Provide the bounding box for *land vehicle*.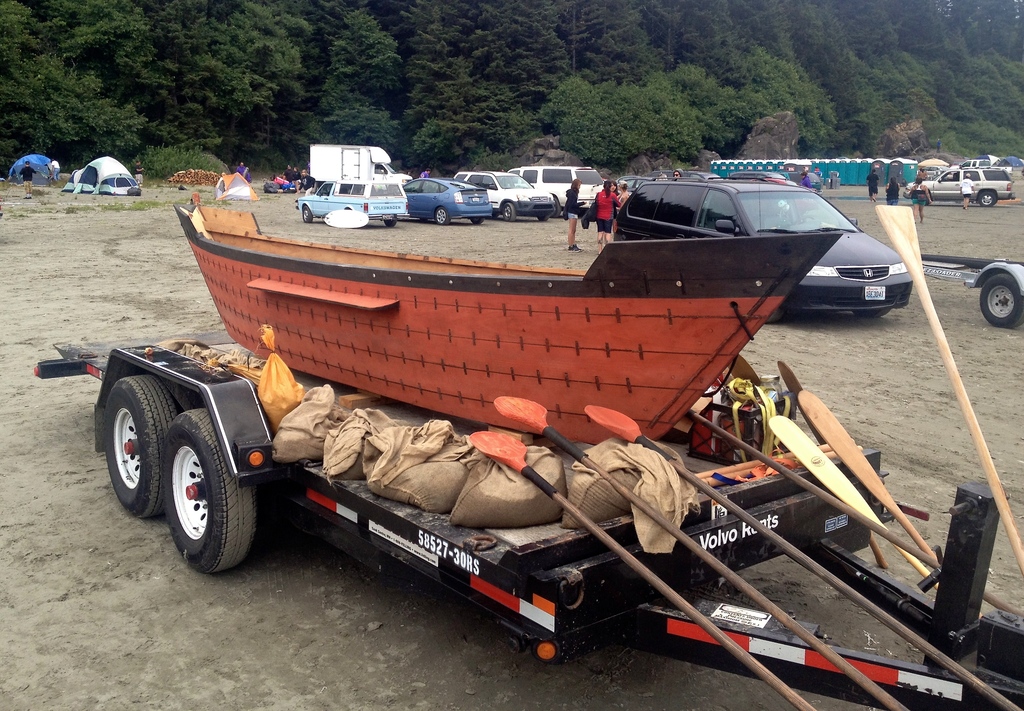
(403, 176, 495, 225).
